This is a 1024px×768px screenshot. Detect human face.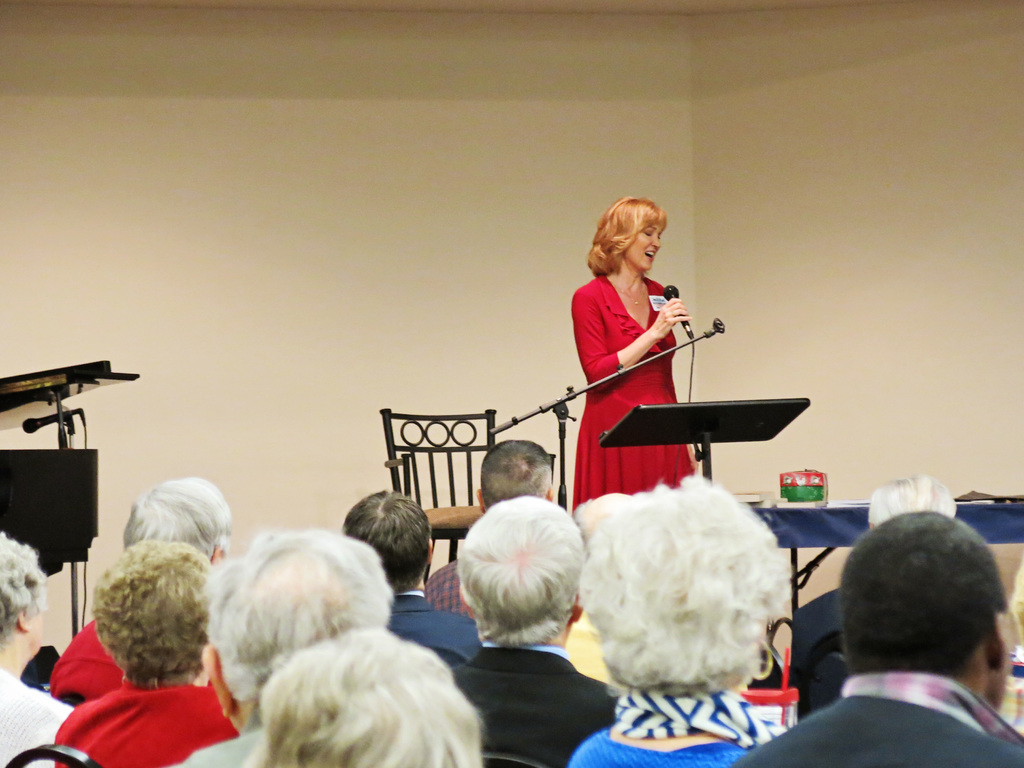
bbox(625, 225, 662, 270).
